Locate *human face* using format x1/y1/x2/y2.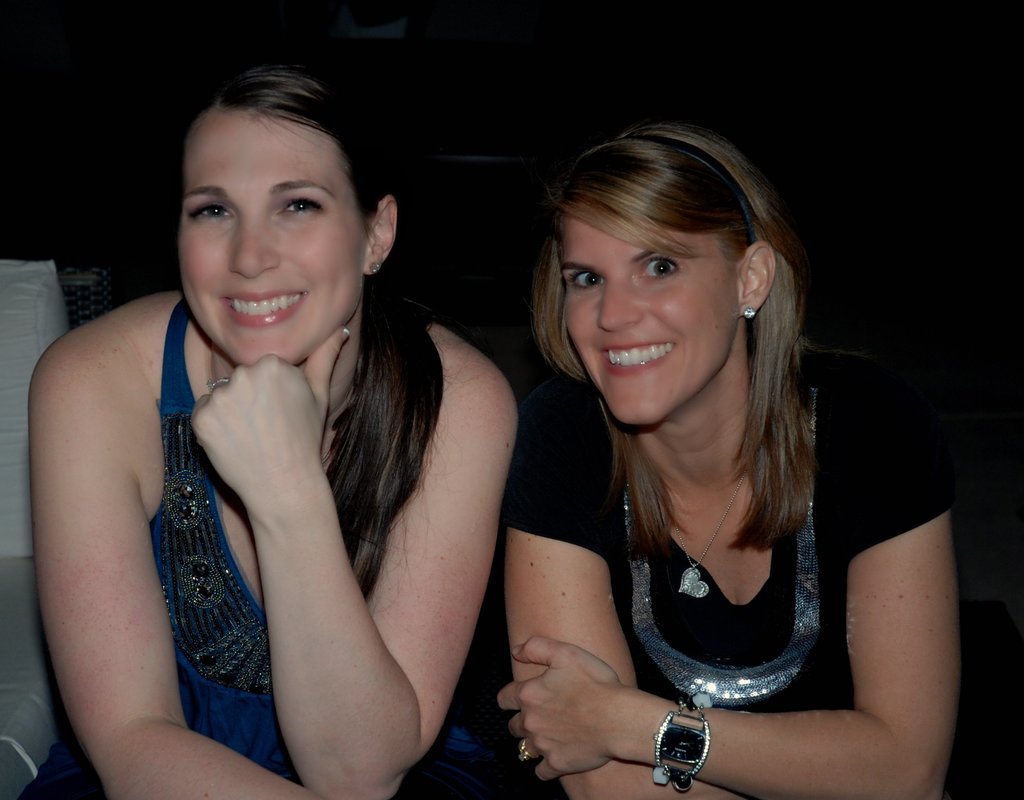
179/113/364/372.
